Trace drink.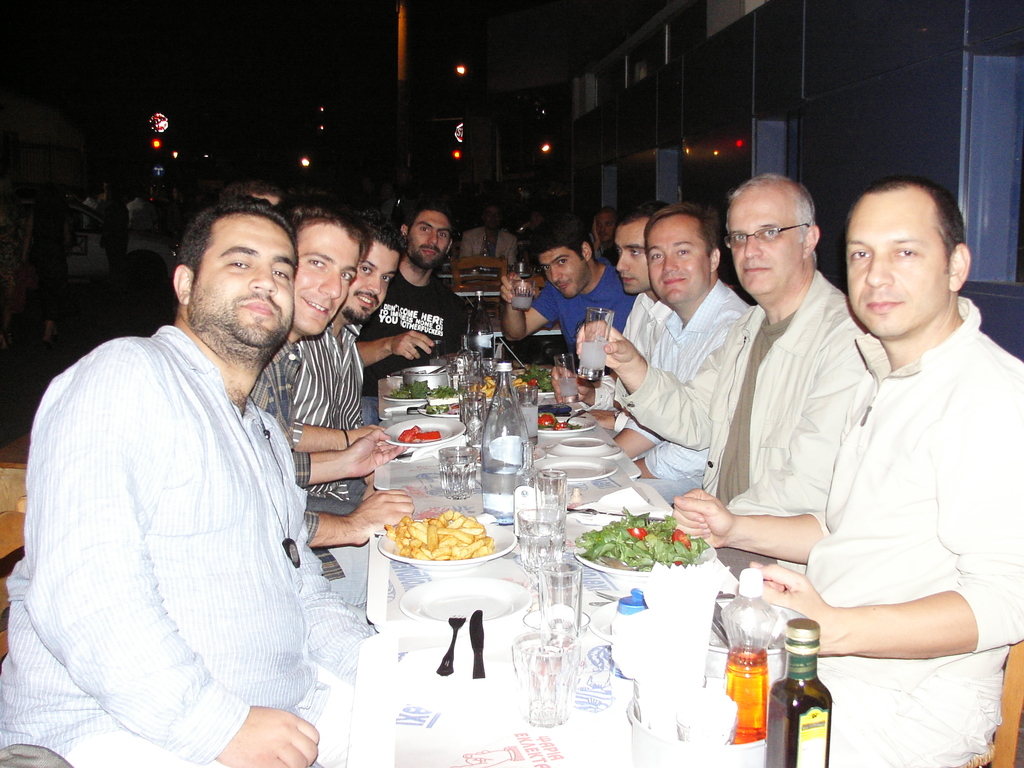
Traced to 557, 376, 579, 397.
